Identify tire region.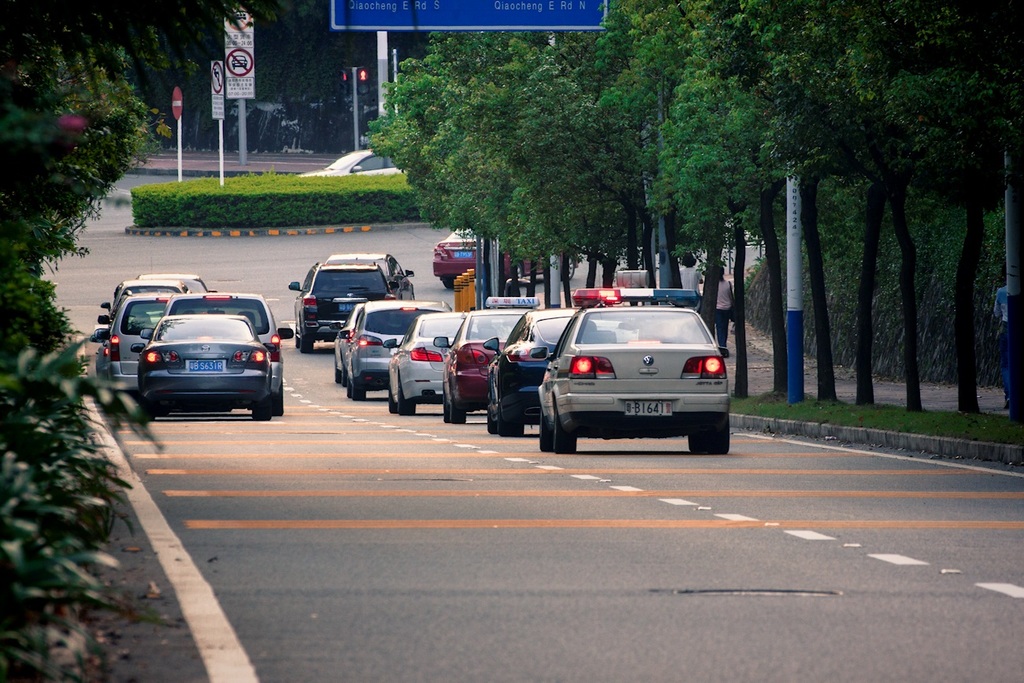
Region: [left=547, top=408, right=577, bottom=455].
